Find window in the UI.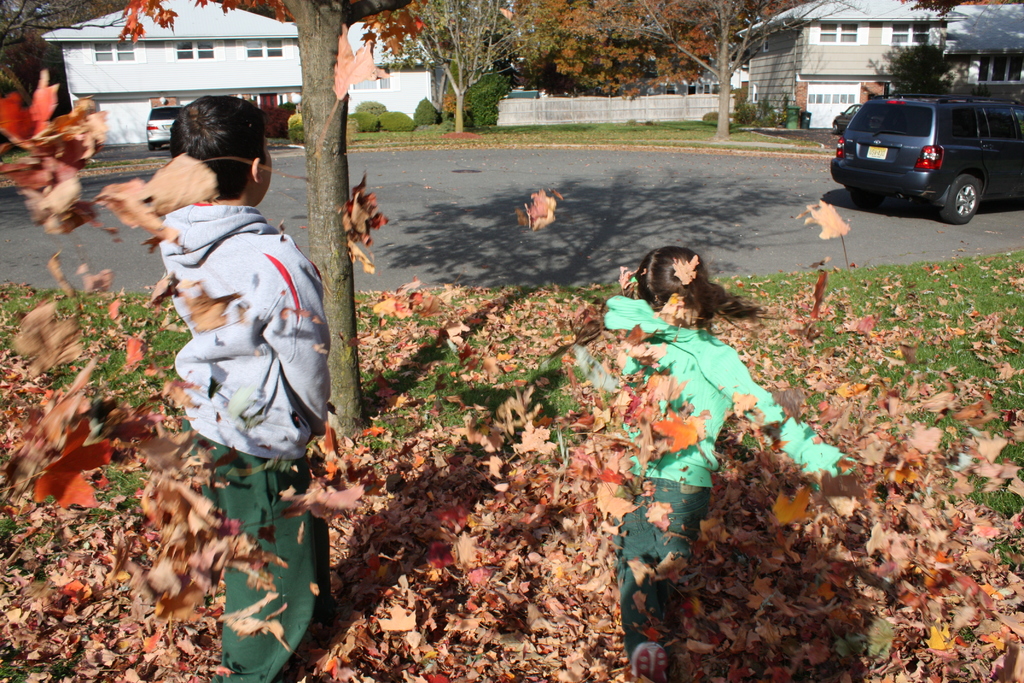
UI element at [953,108,989,141].
